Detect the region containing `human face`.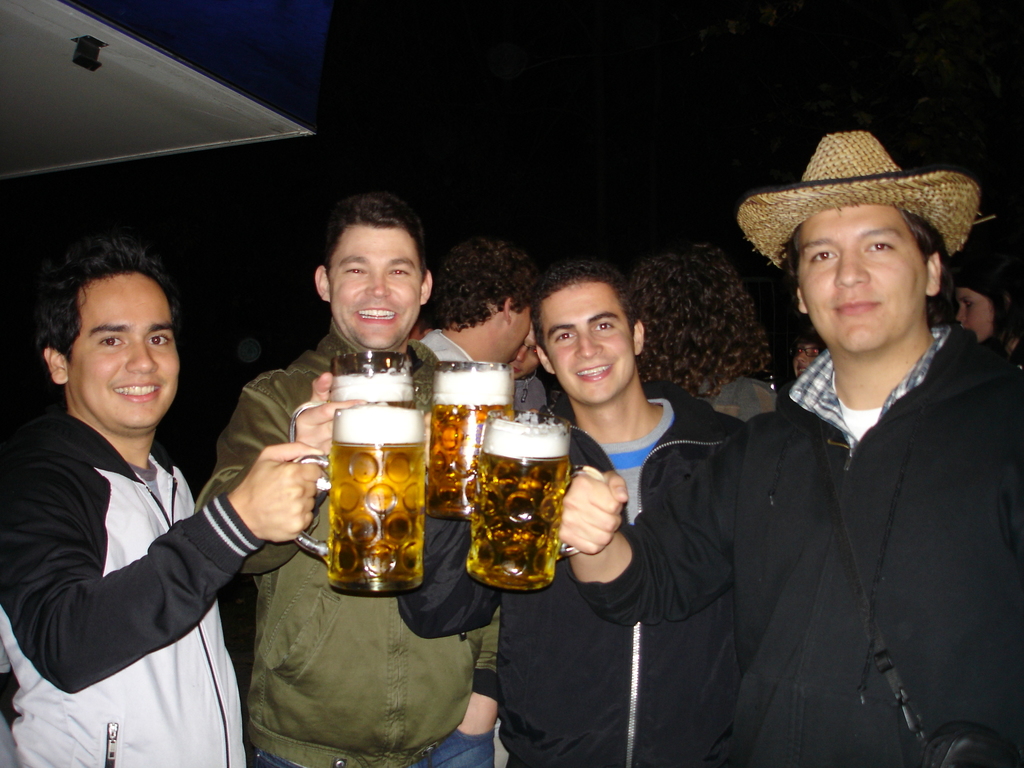
rect(801, 200, 927, 351).
